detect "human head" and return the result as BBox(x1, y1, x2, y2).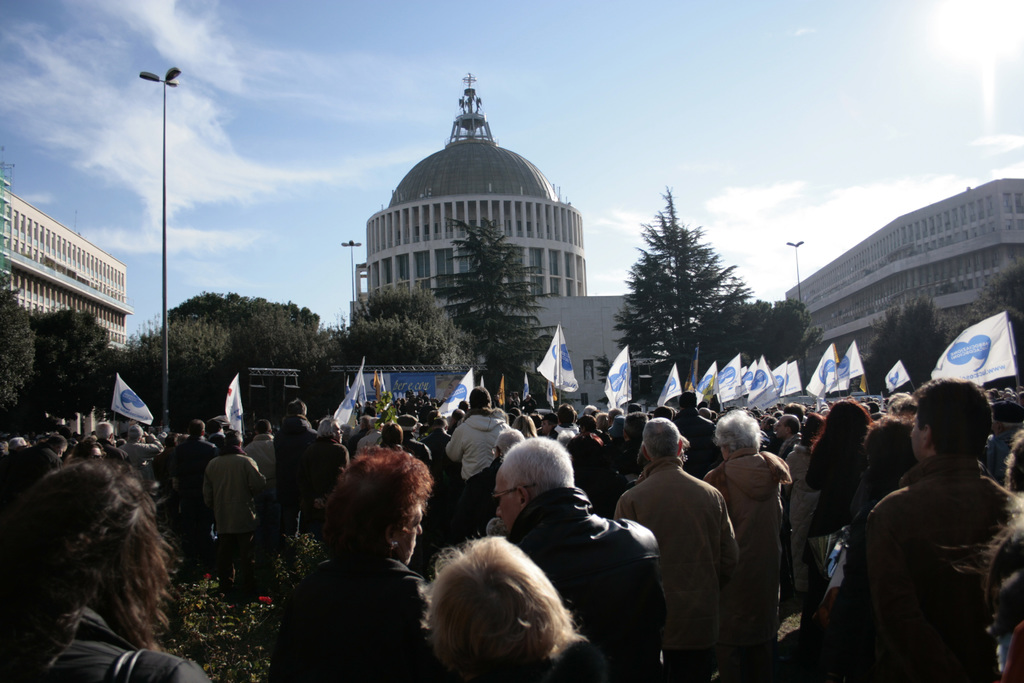
BBox(910, 377, 995, 466).
